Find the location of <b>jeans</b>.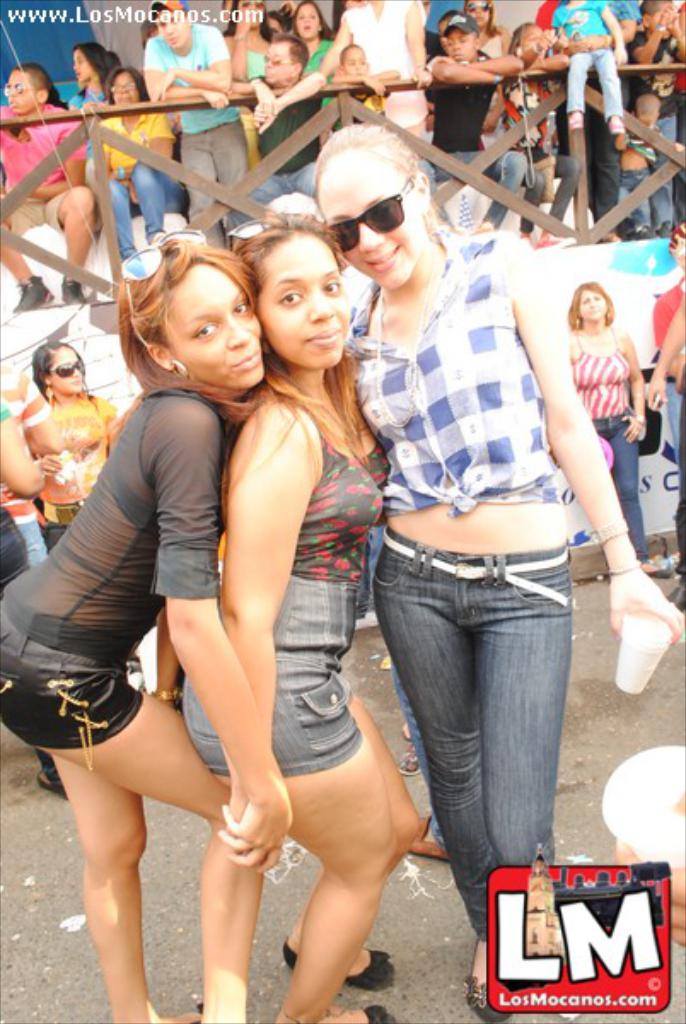
Location: 432, 145, 526, 220.
